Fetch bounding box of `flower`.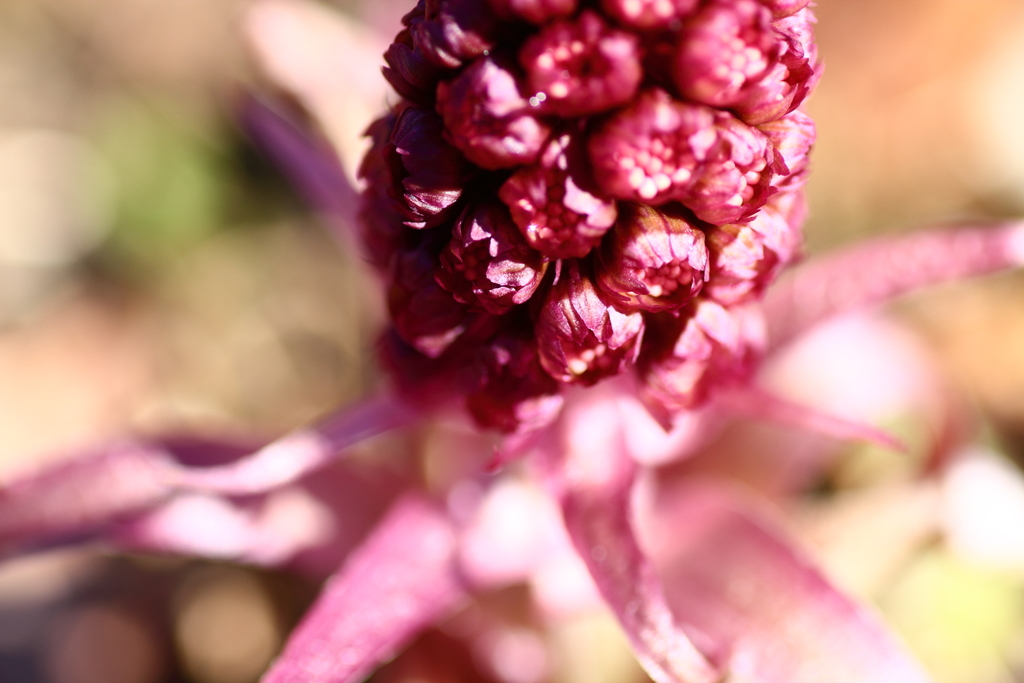
Bbox: BBox(0, 0, 1023, 682).
